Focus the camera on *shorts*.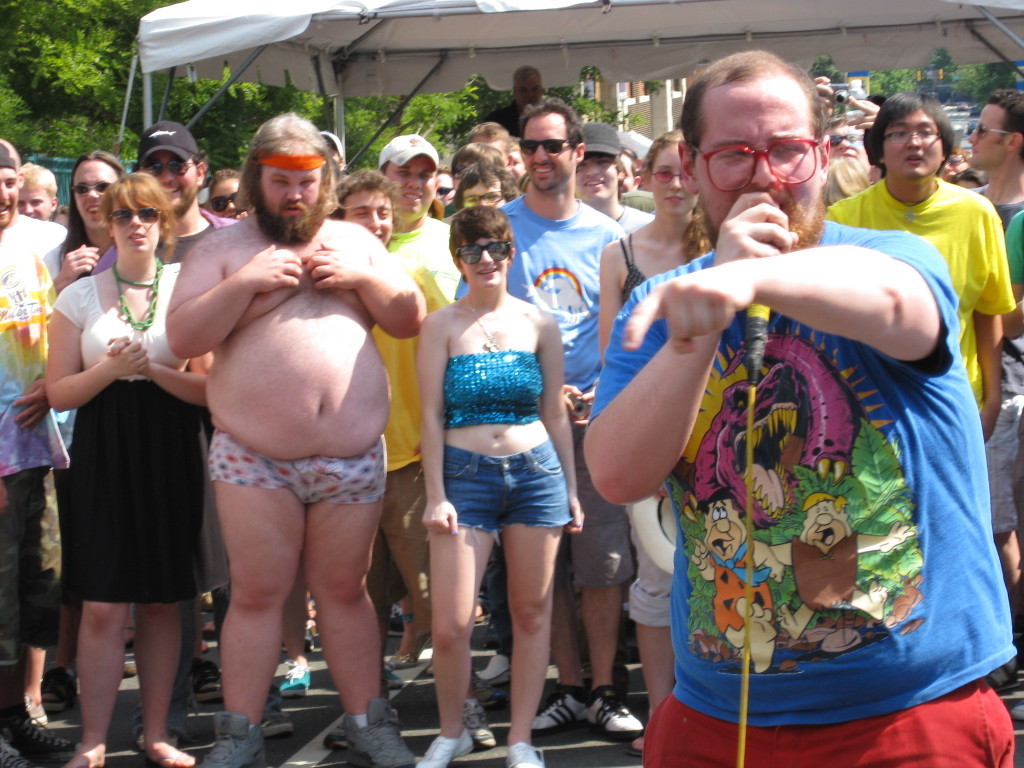
Focus region: [564, 435, 638, 584].
